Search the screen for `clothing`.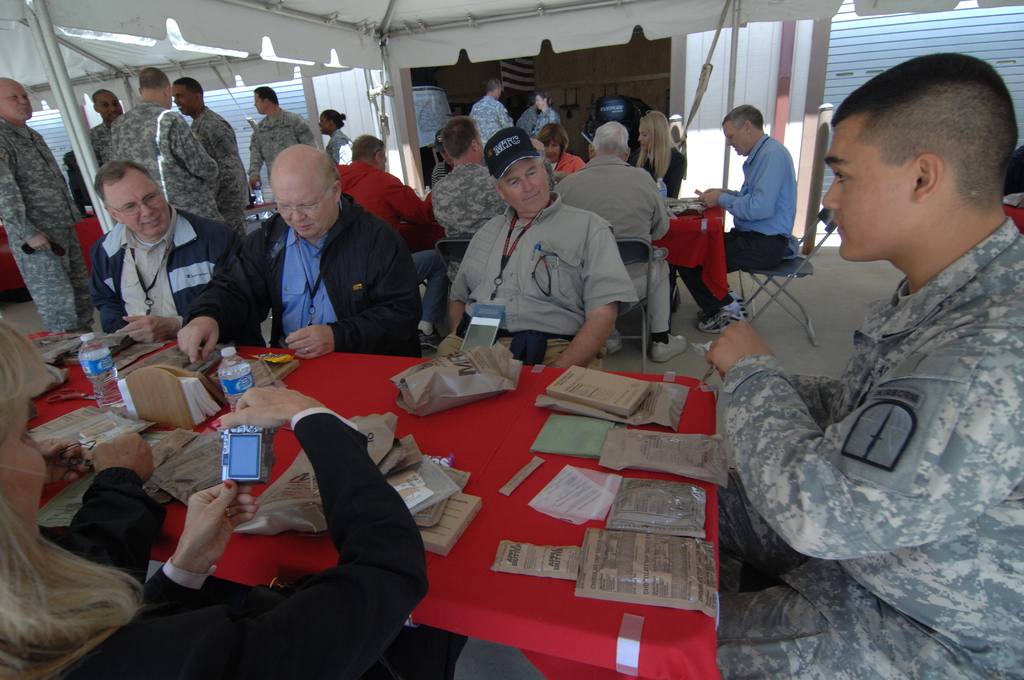
Found at crop(429, 179, 500, 284).
